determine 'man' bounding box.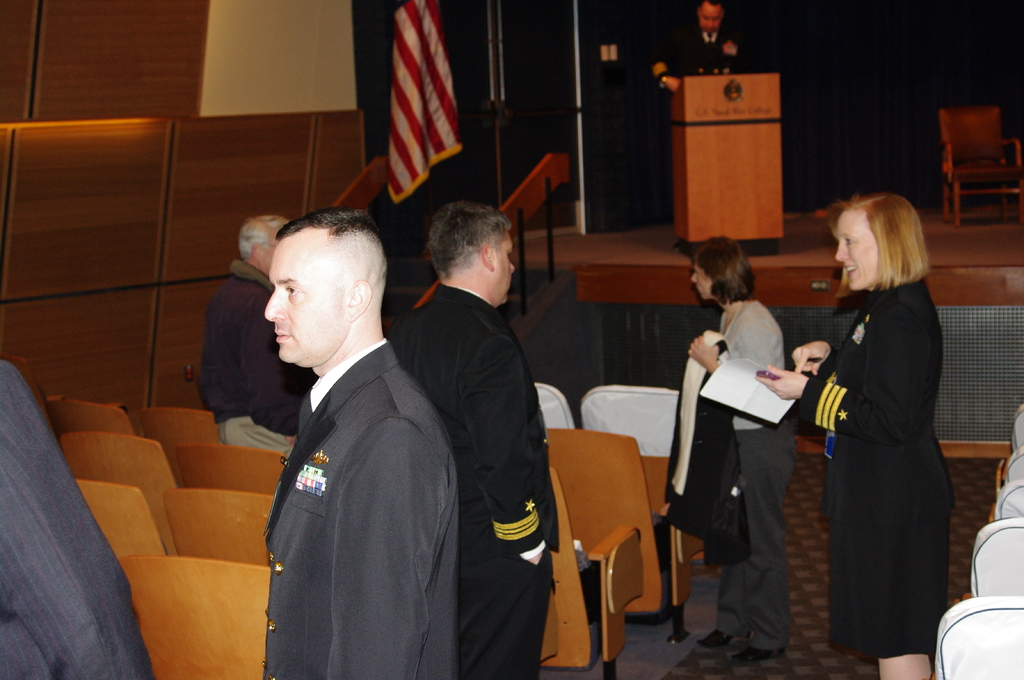
Determined: [left=202, top=214, right=290, bottom=456].
